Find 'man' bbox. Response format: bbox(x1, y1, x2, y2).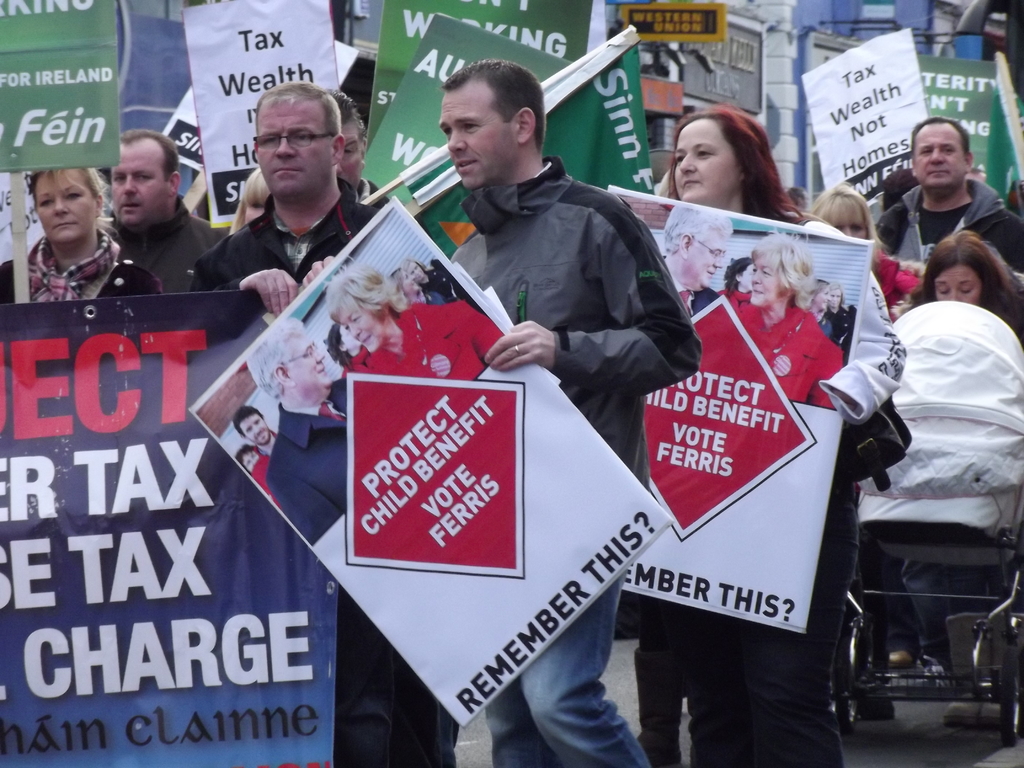
bbox(54, 136, 228, 298).
